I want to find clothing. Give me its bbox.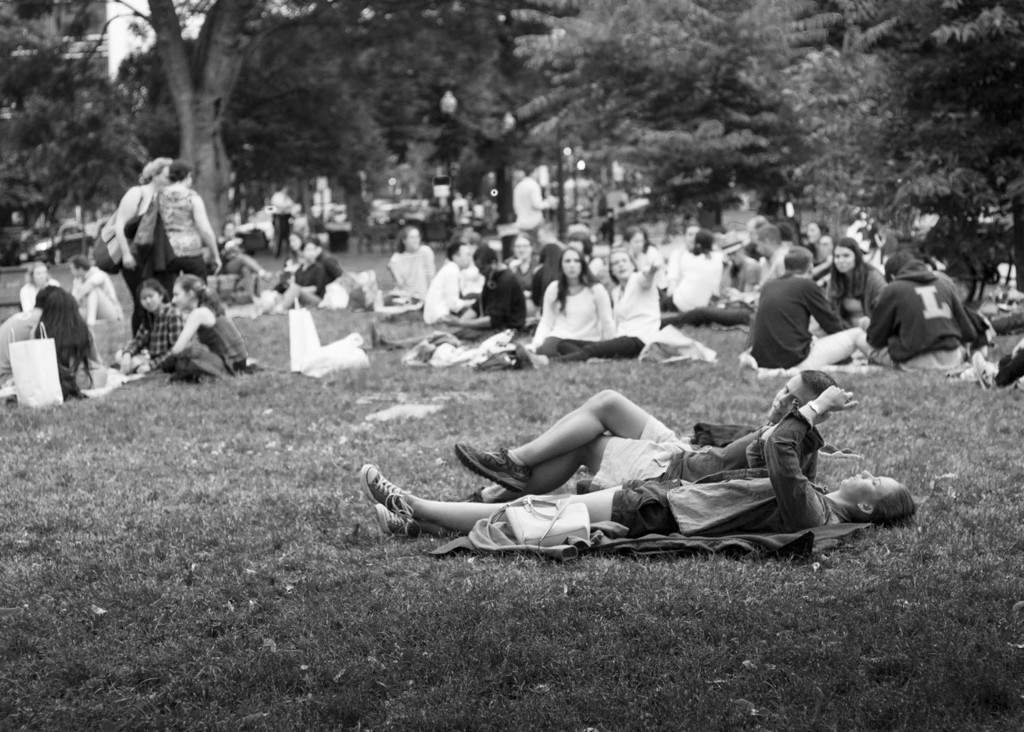
select_region(726, 255, 758, 322).
